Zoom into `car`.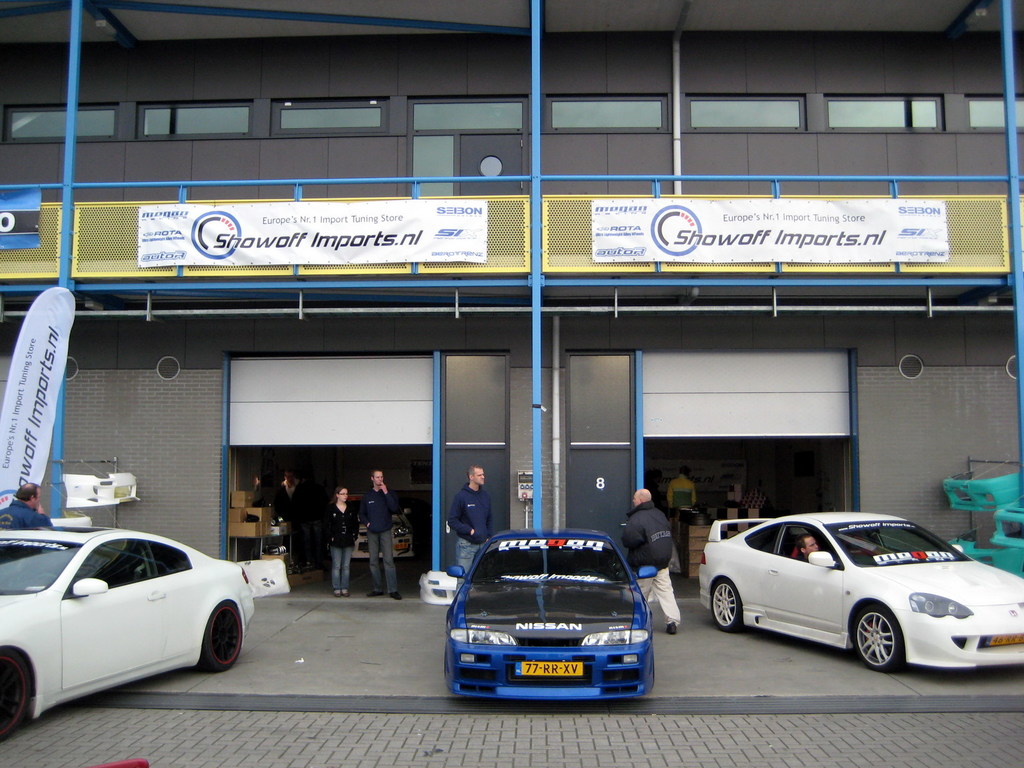
Zoom target: pyautogui.locateOnScreen(435, 523, 655, 709).
